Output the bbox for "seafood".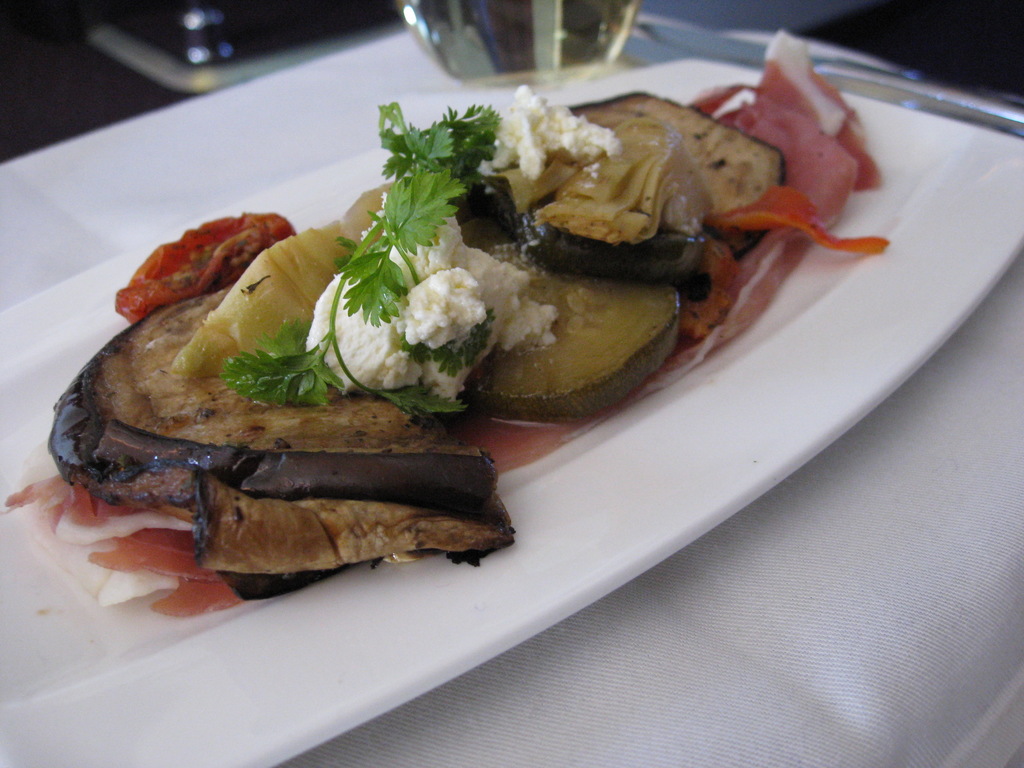
[88, 524, 220, 579].
